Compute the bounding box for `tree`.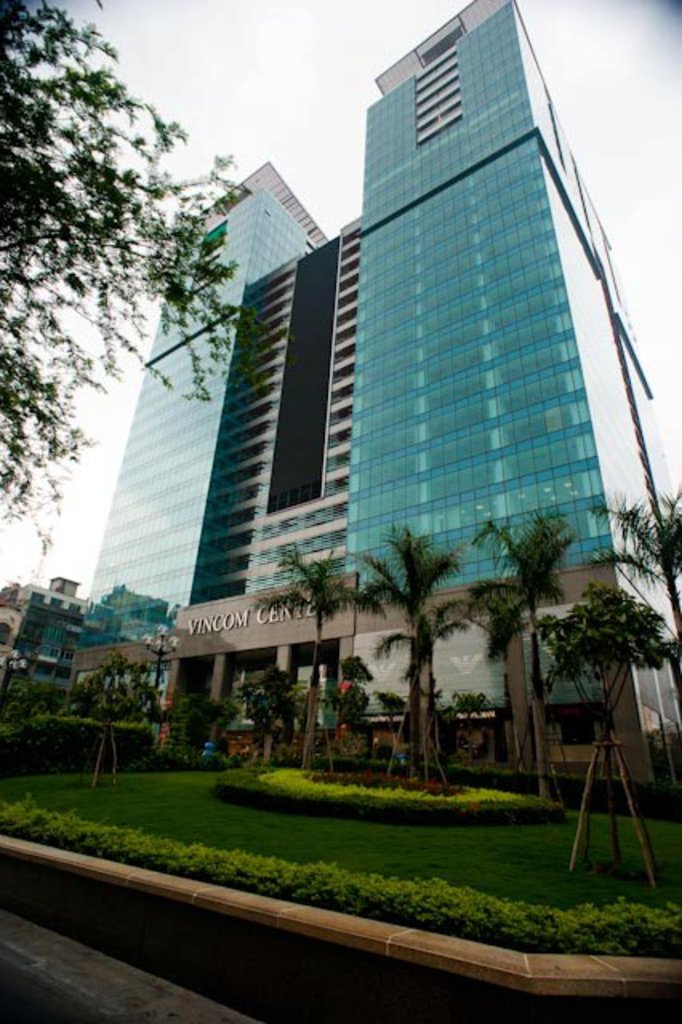
bbox=[78, 650, 154, 794].
